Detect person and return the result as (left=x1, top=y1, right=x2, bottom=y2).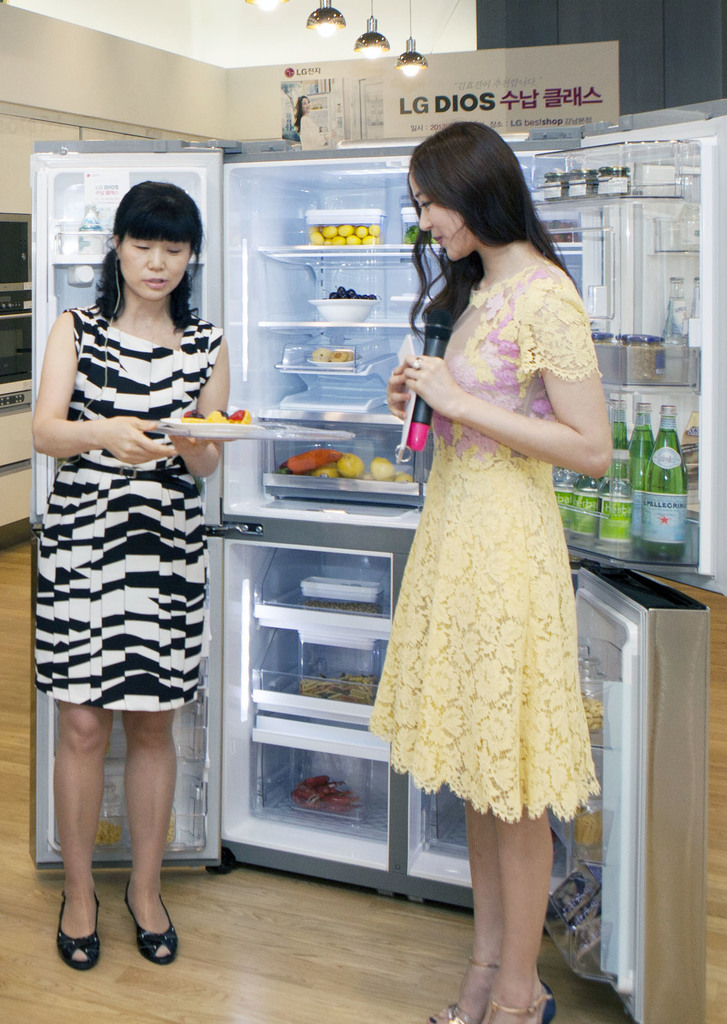
(left=32, top=179, right=236, bottom=975).
